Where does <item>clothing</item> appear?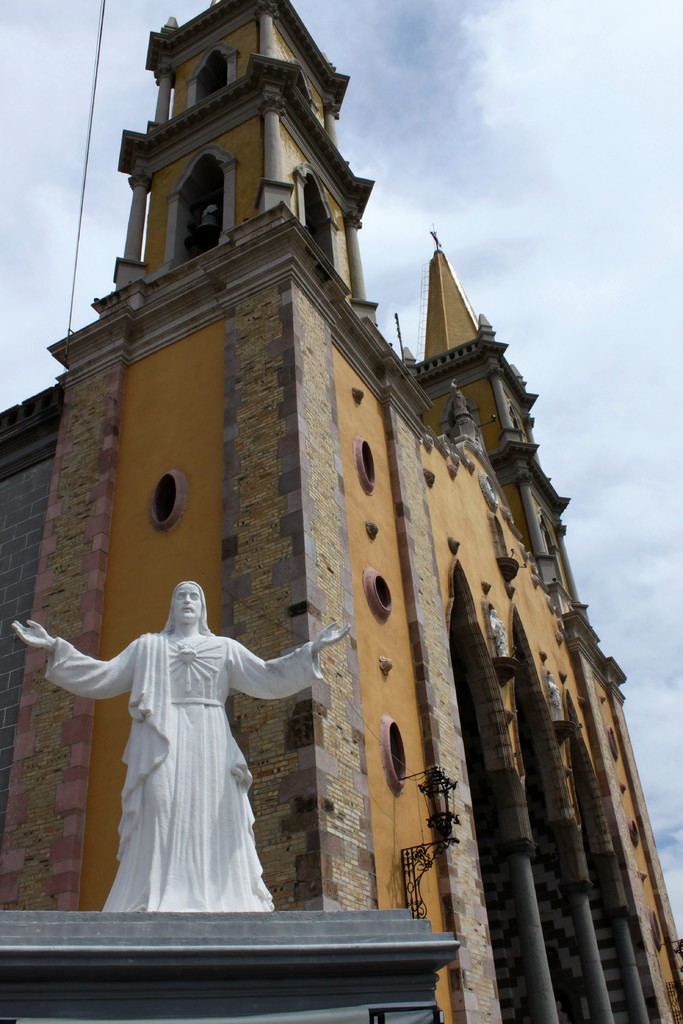
Appears at region(54, 596, 327, 916).
